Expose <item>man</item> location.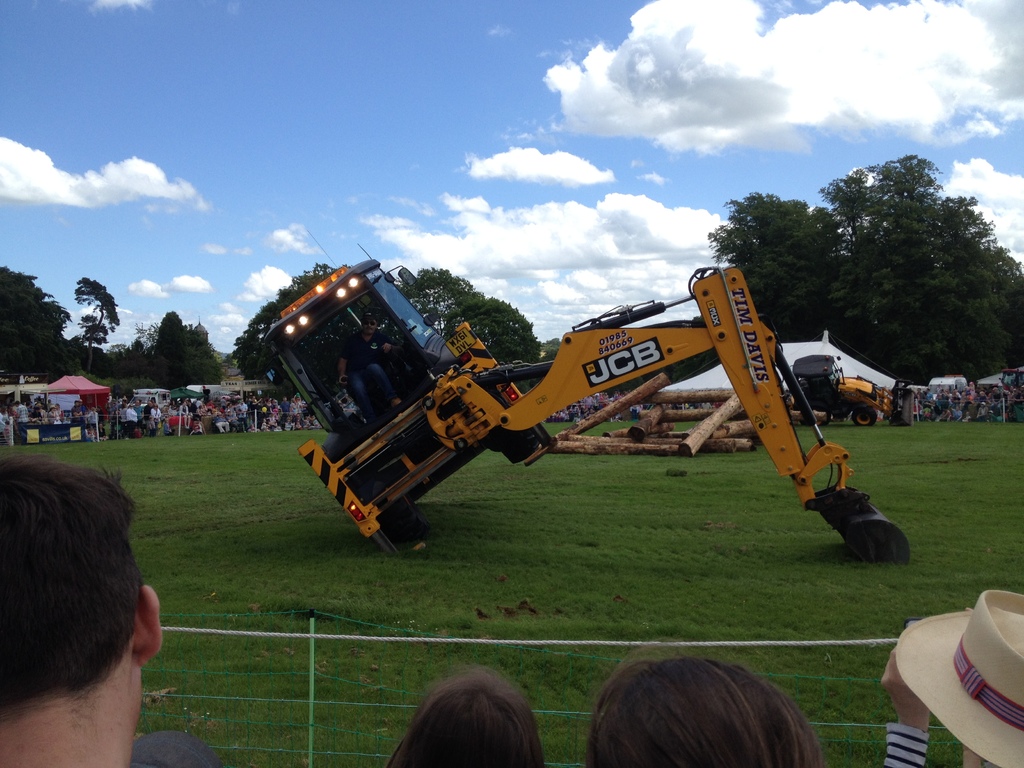
Exposed at {"left": 877, "top": 577, "right": 1021, "bottom": 766}.
